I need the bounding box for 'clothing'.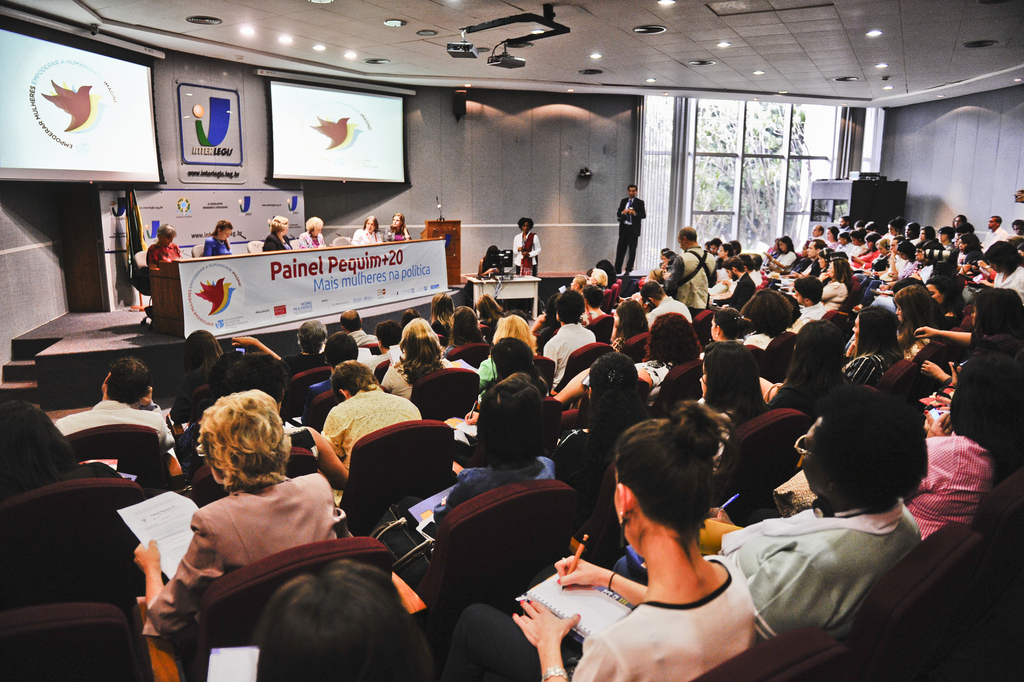
Here it is: 298,232,327,247.
